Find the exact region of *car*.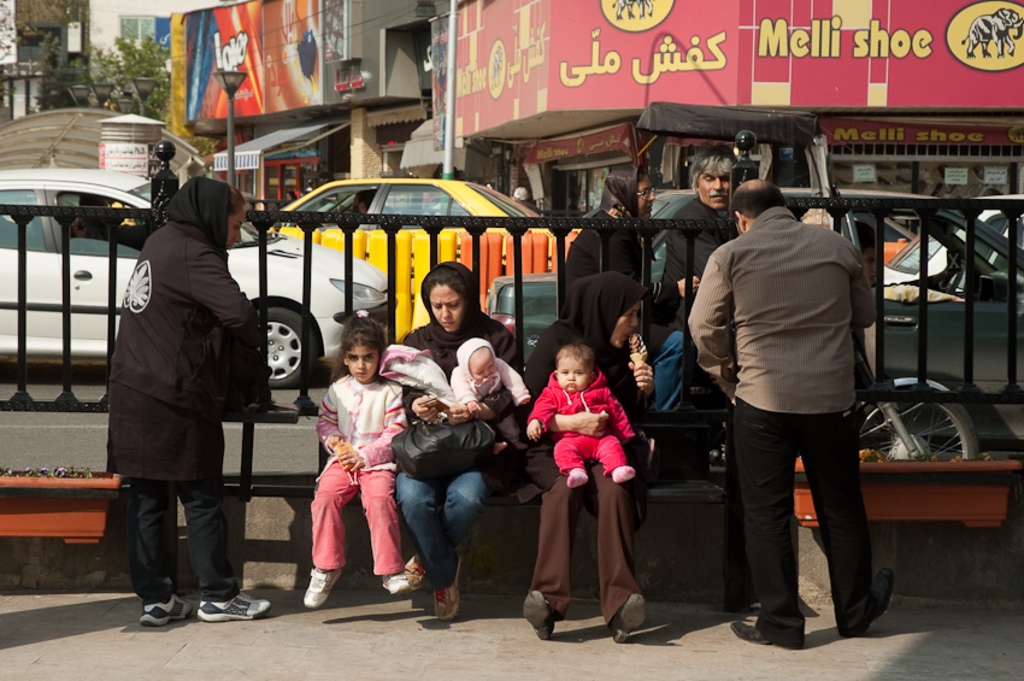
Exact region: {"x1": 643, "y1": 192, "x2": 1023, "y2": 401}.
